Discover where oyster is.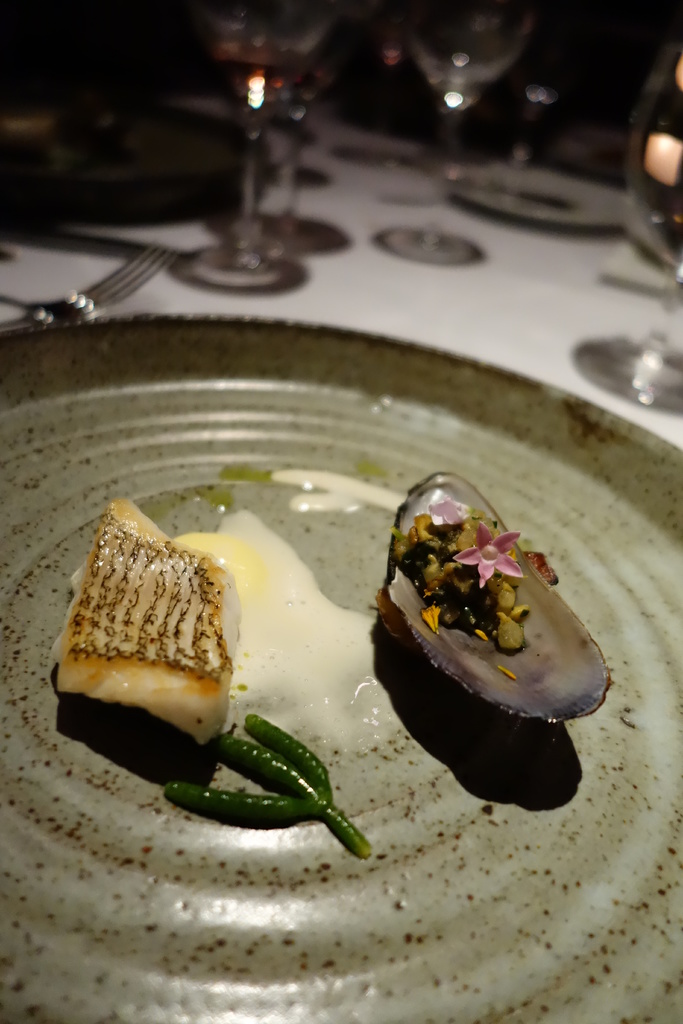
Discovered at {"left": 372, "top": 465, "right": 614, "bottom": 722}.
